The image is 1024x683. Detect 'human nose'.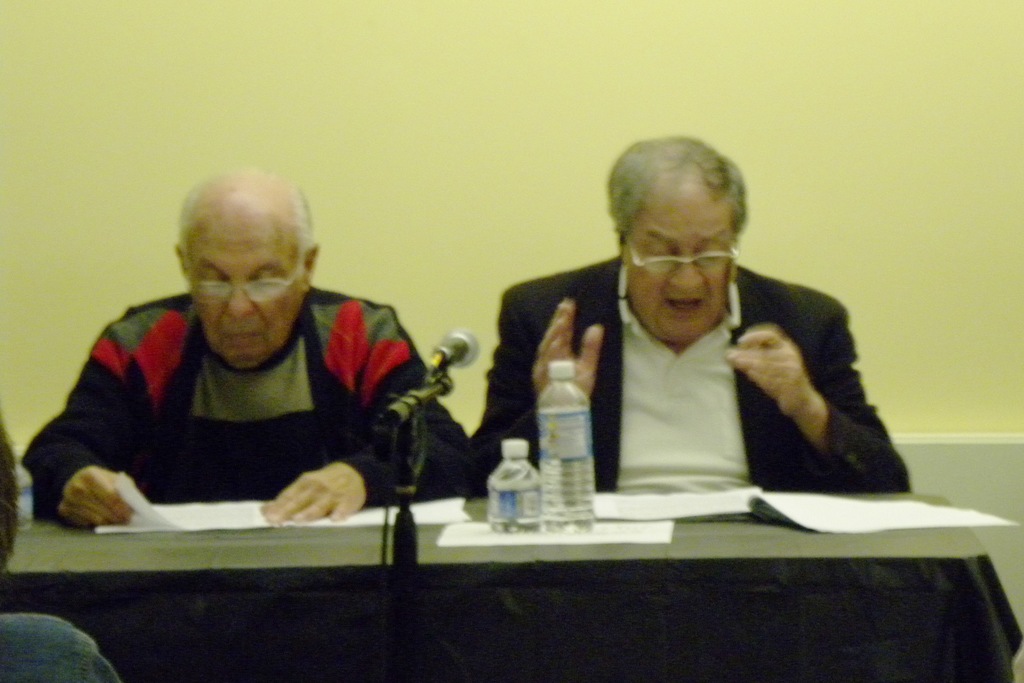
Detection: <box>673,252,702,291</box>.
